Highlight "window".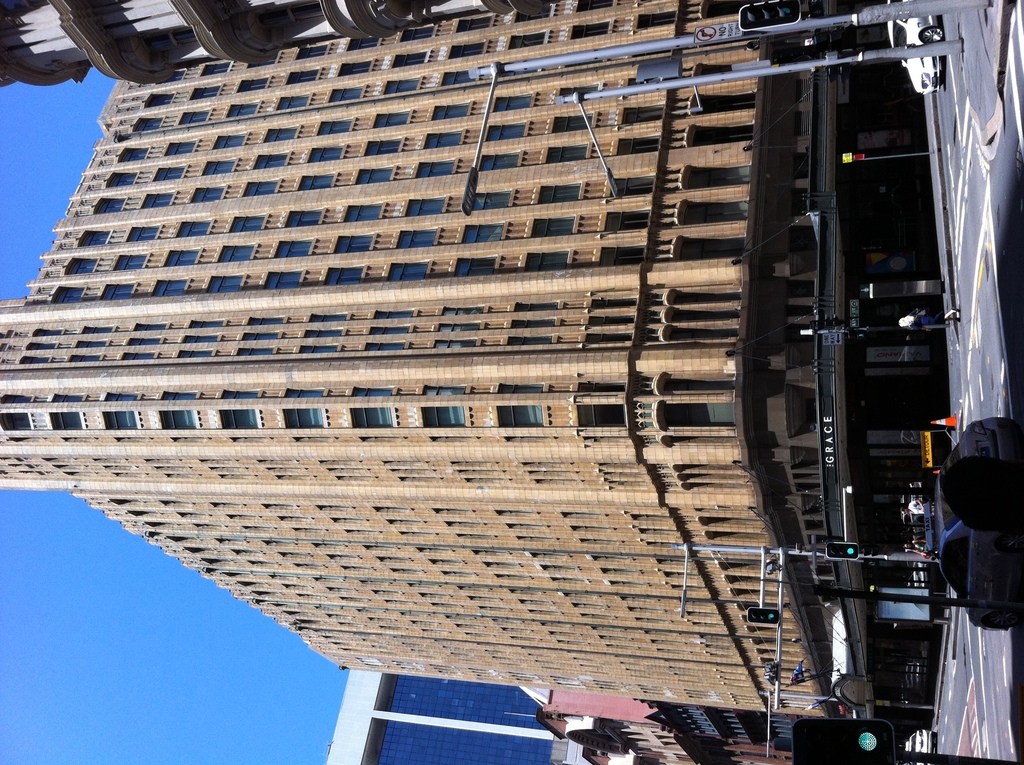
Highlighted region: region(164, 140, 204, 156).
